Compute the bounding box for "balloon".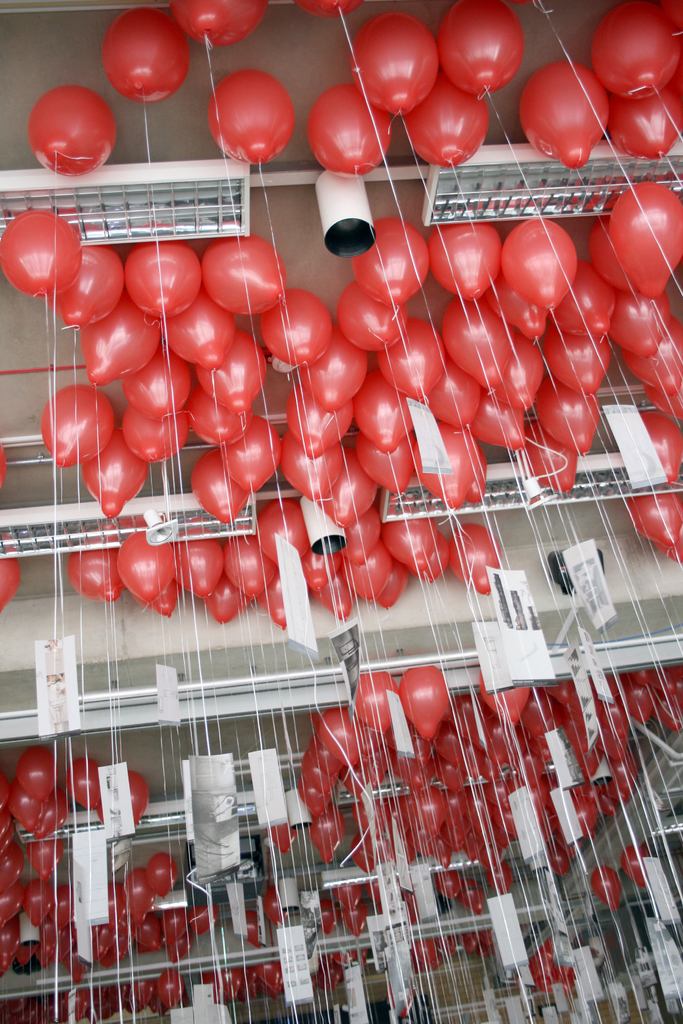
[x1=352, y1=217, x2=429, y2=303].
